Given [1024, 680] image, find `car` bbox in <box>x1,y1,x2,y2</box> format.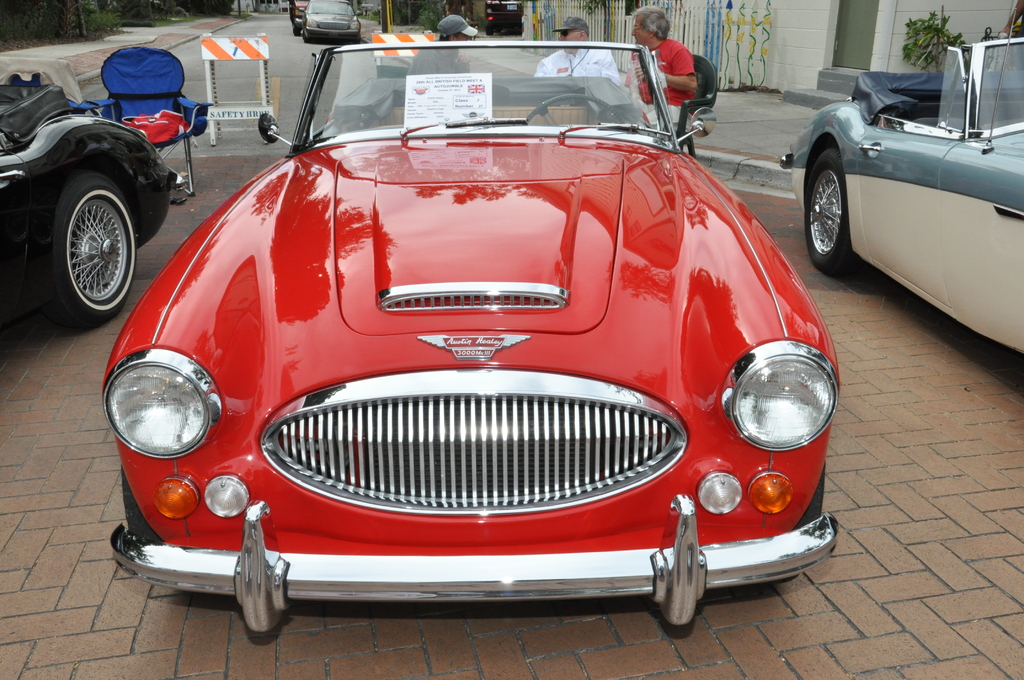
<box>100,40,838,631</box>.
